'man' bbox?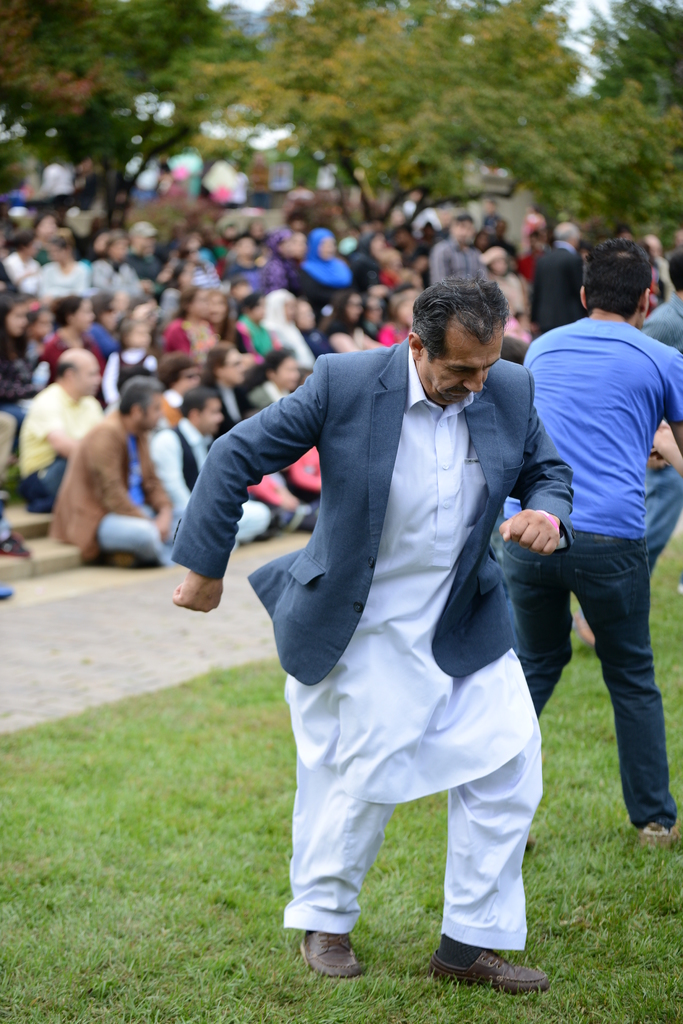
(528,212,585,337)
